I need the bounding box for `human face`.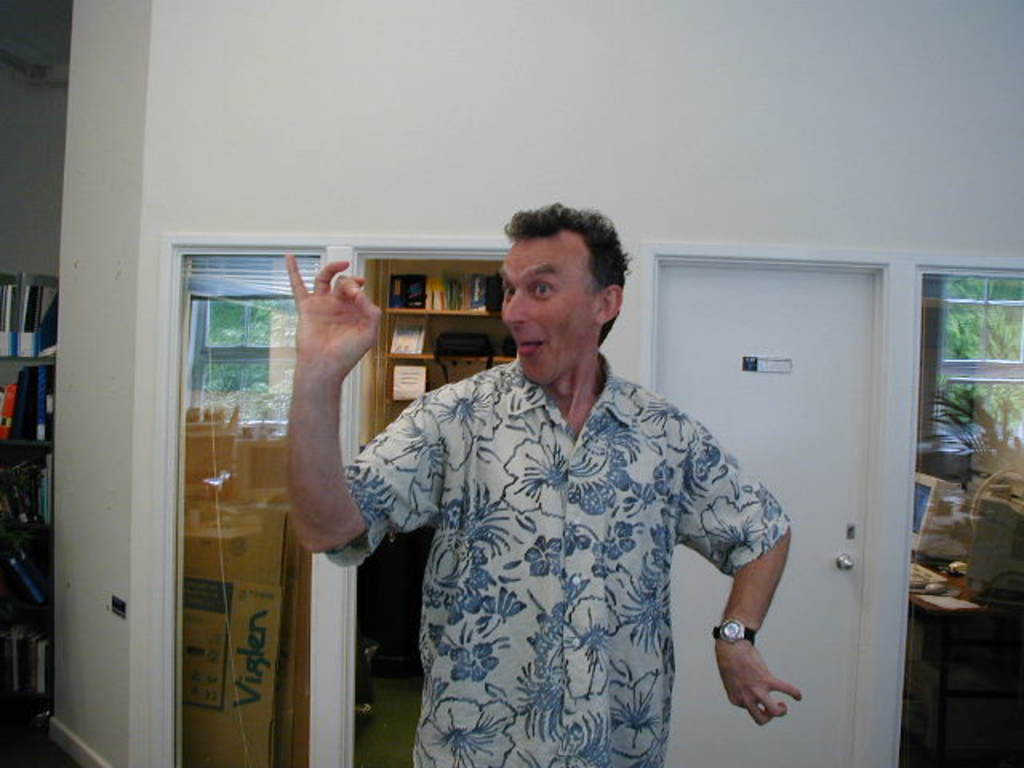
Here it is: (x1=502, y1=229, x2=595, y2=386).
